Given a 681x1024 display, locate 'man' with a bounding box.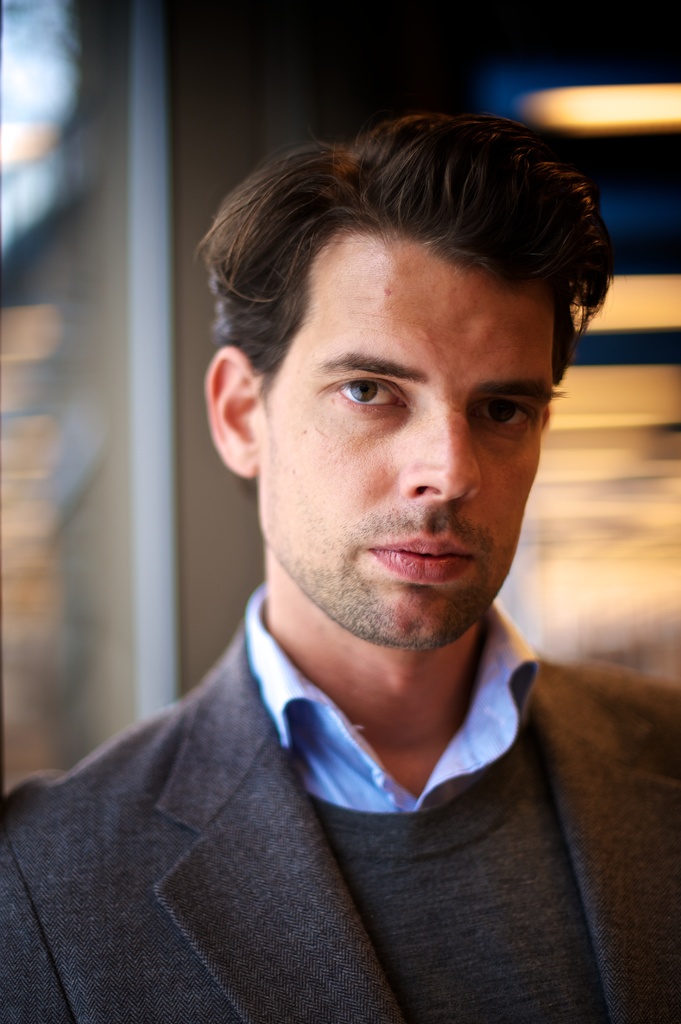
Located: left=26, top=95, right=680, bottom=1009.
